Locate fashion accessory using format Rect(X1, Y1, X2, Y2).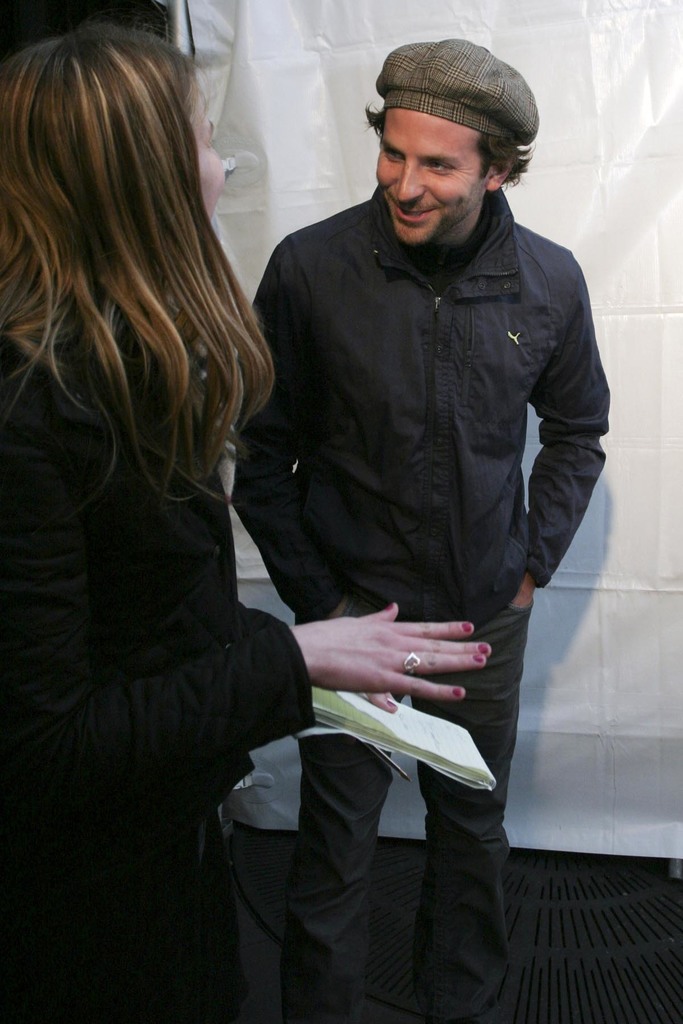
Rect(373, 33, 540, 149).
